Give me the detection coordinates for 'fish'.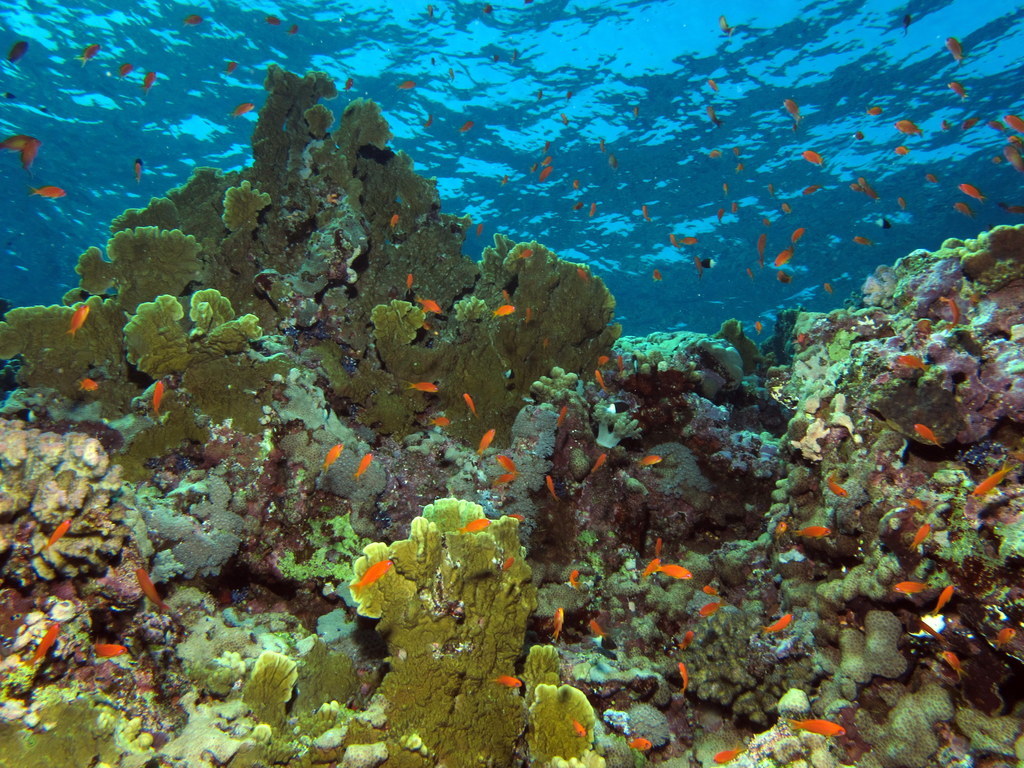
rect(789, 720, 848, 739).
